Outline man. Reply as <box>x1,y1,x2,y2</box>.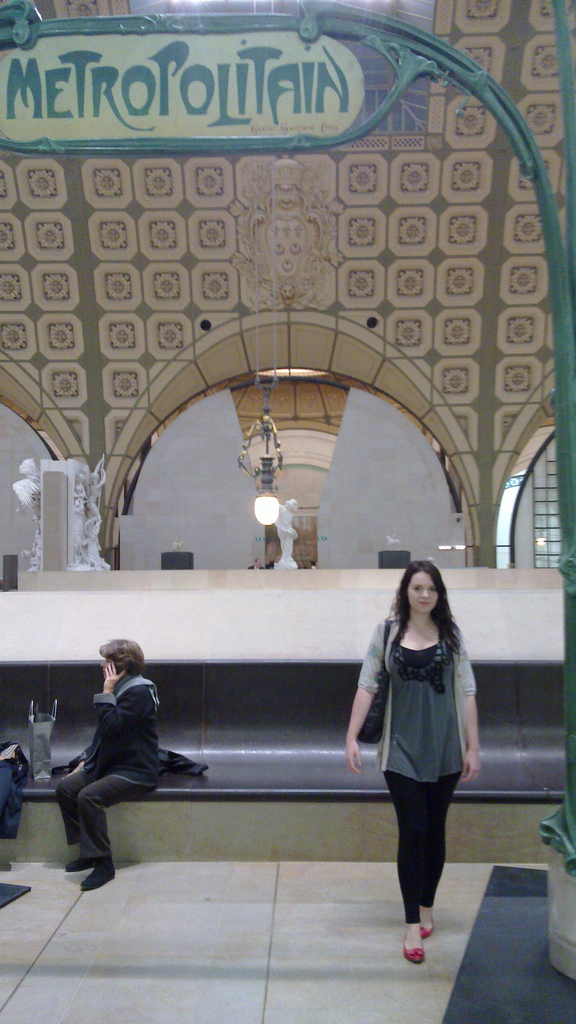
<box>54,648,188,831</box>.
